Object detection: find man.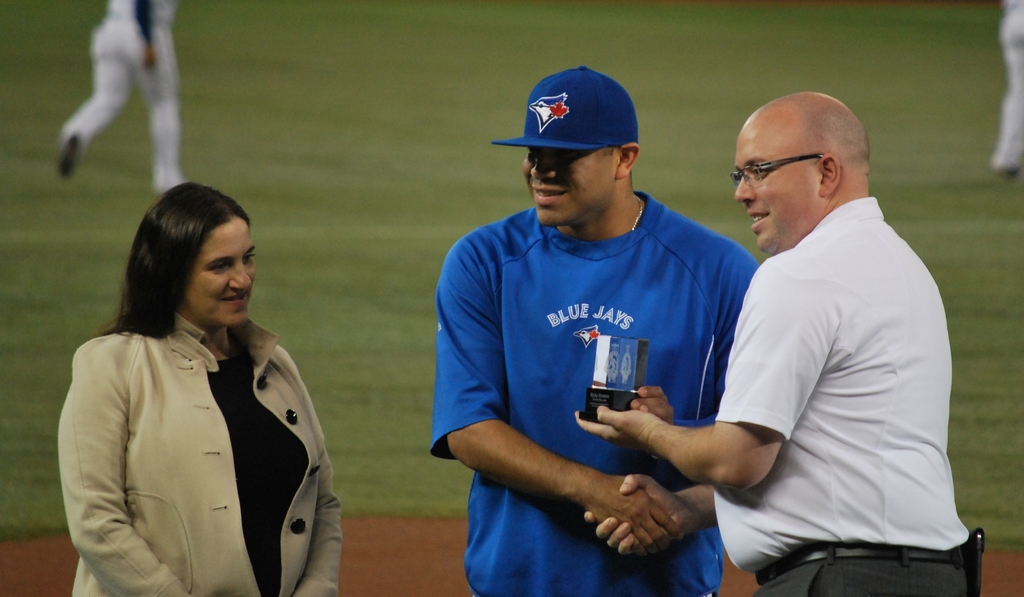
[430,67,761,596].
